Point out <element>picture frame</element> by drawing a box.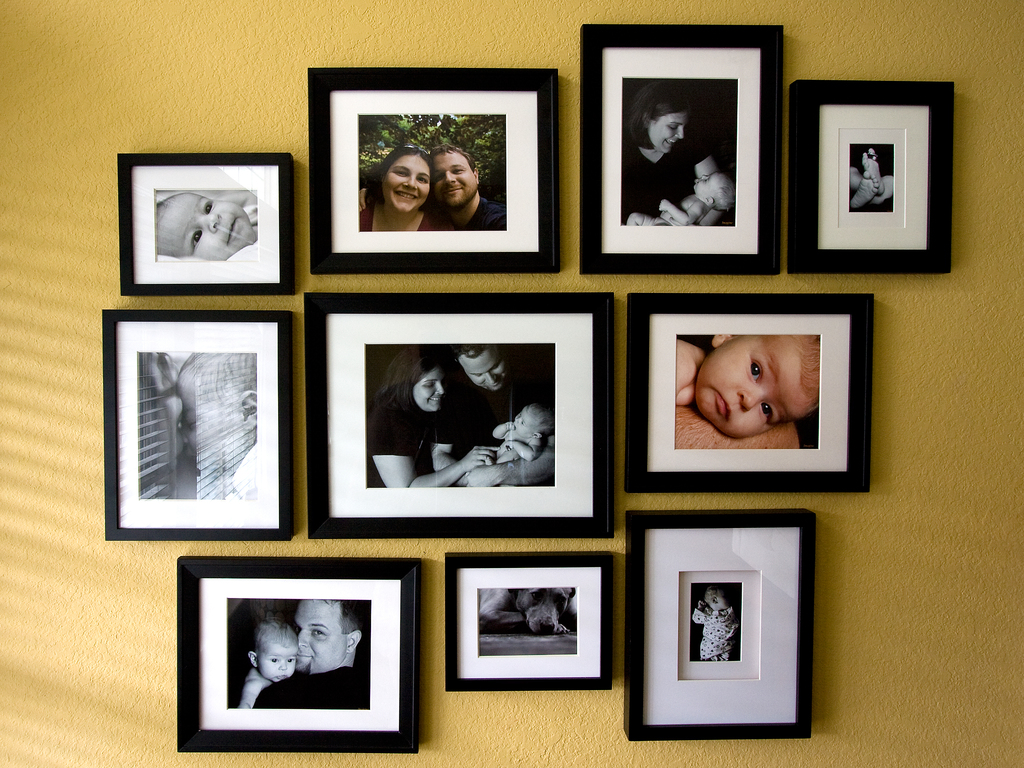
579, 22, 788, 277.
